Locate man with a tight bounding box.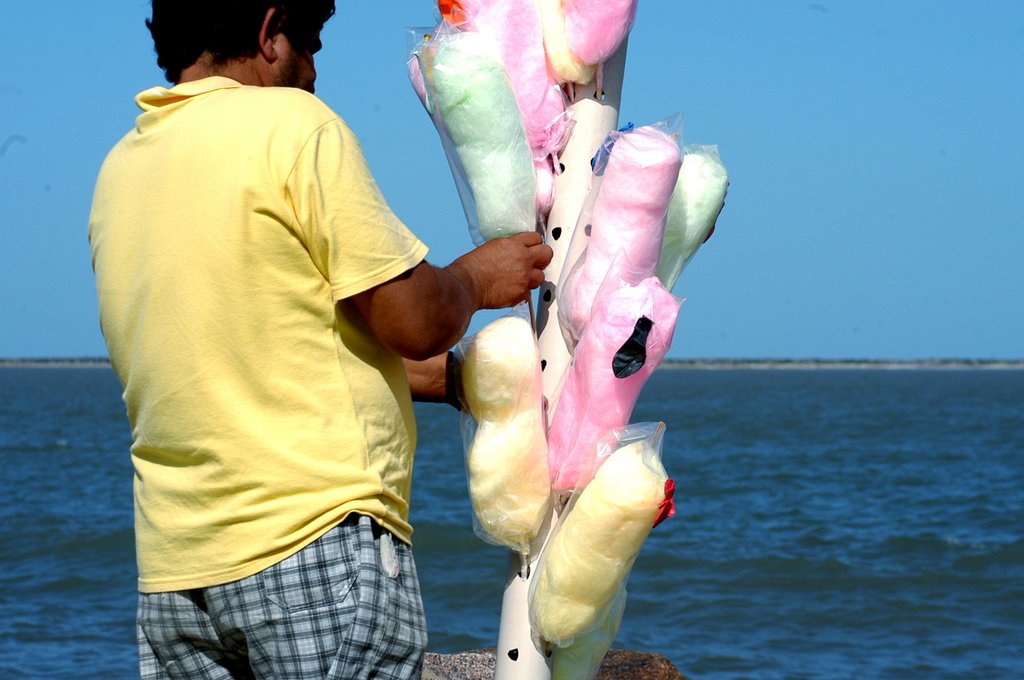
[92, 0, 557, 675].
